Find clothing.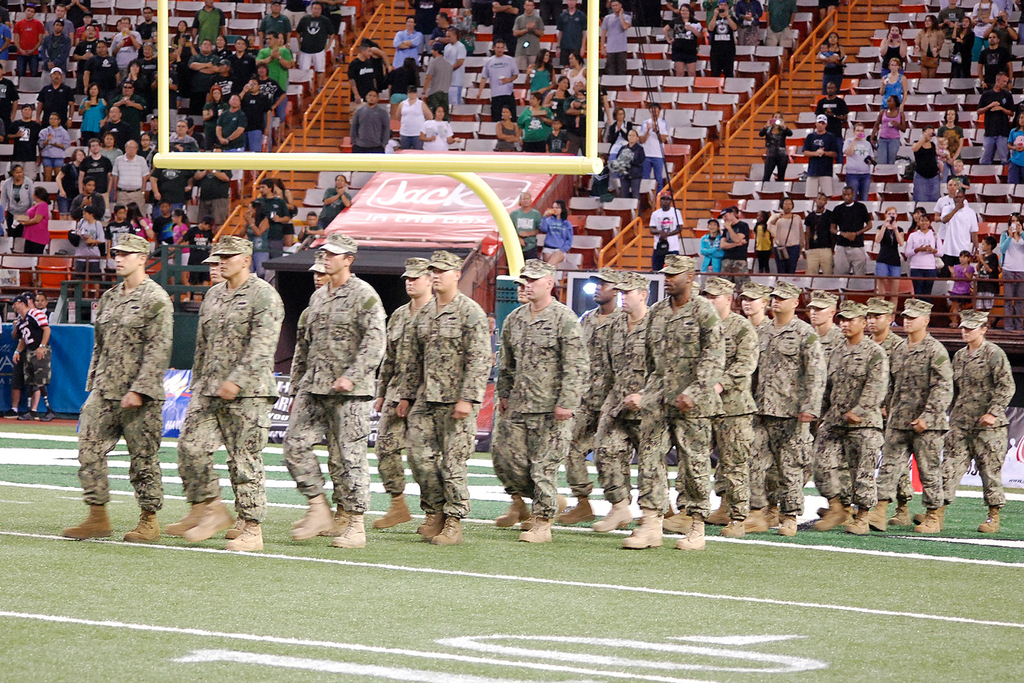
Rect(976, 248, 991, 304).
